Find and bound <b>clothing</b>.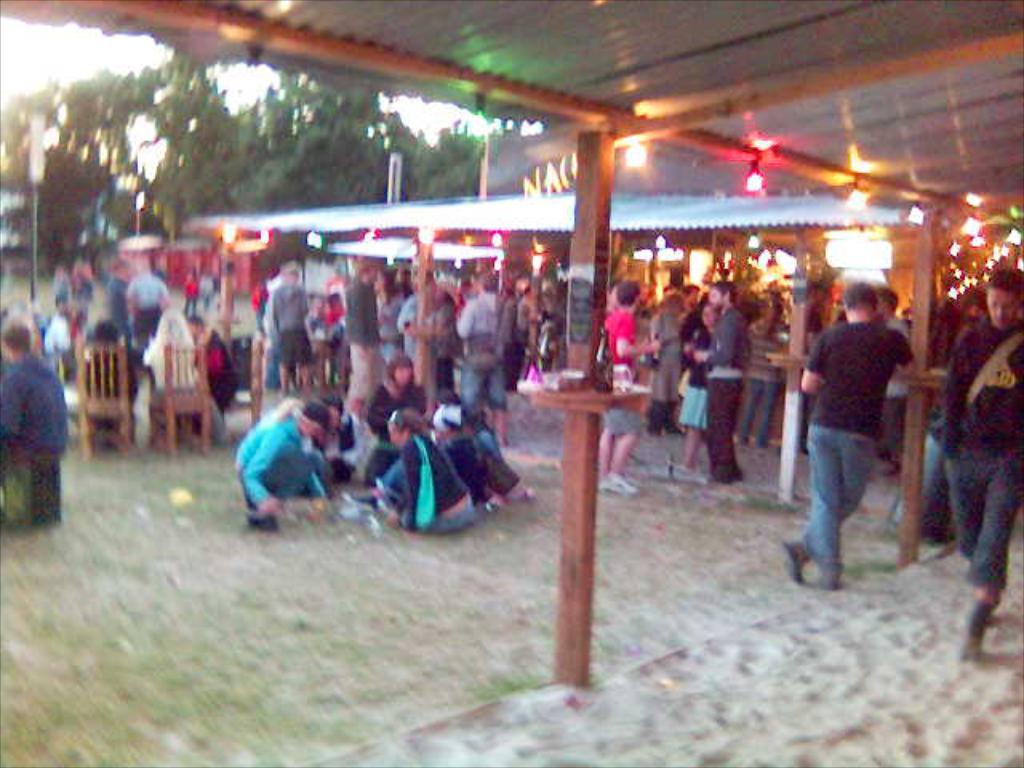
Bound: region(0, 350, 72, 458).
